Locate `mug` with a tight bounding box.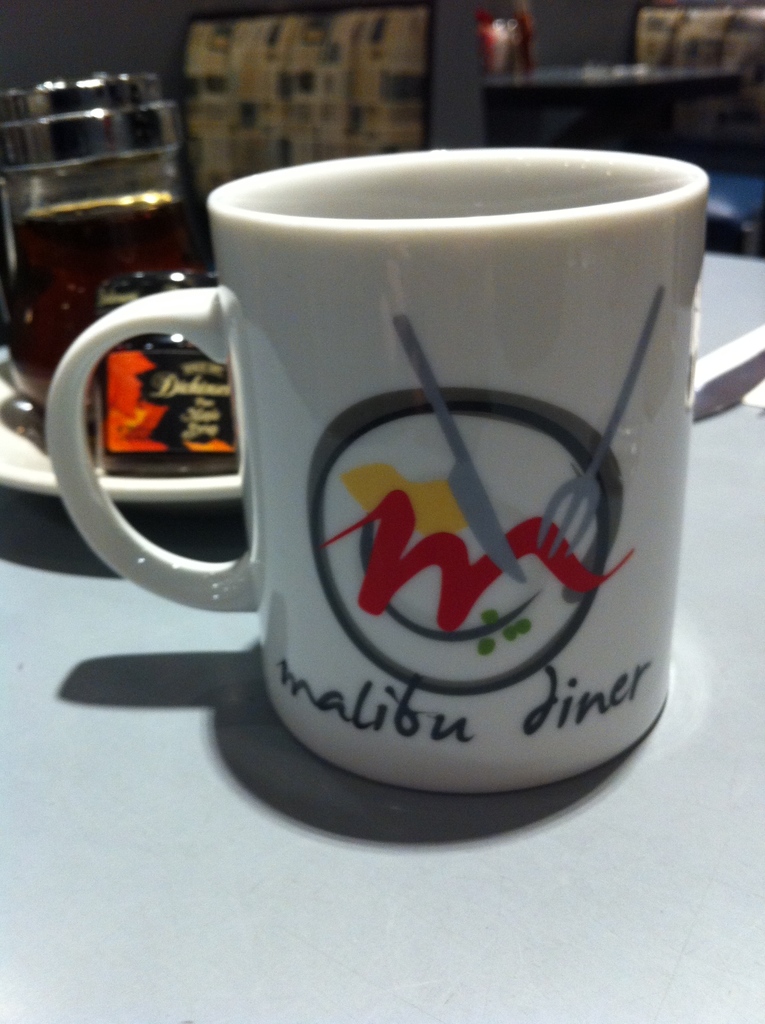
{"left": 43, "top": 149, "right": 713, "bottom": 795}.
